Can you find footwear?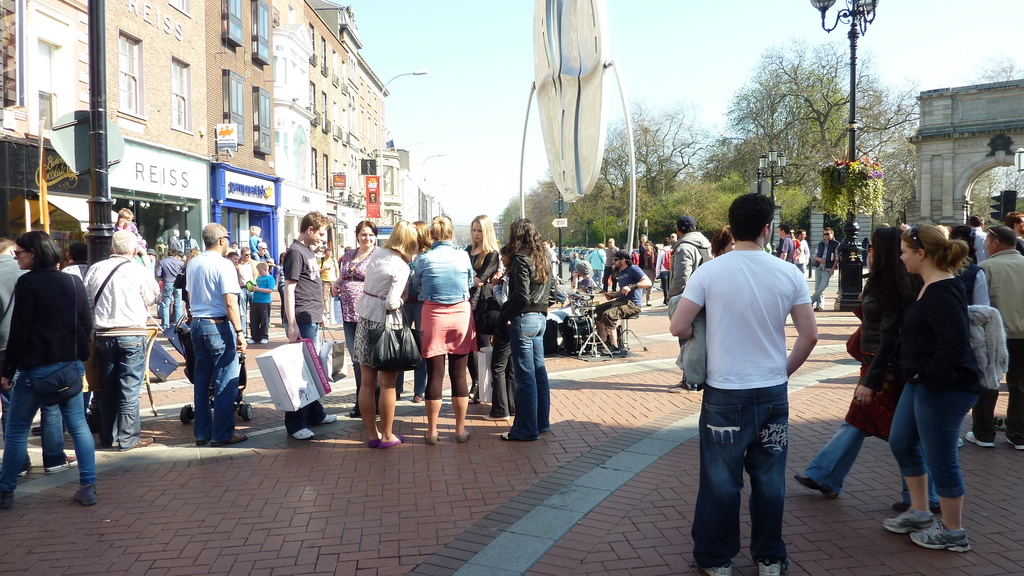
Yes, bounding box: pyautogui.locateOnScreen(963, 433, 992, 447).
